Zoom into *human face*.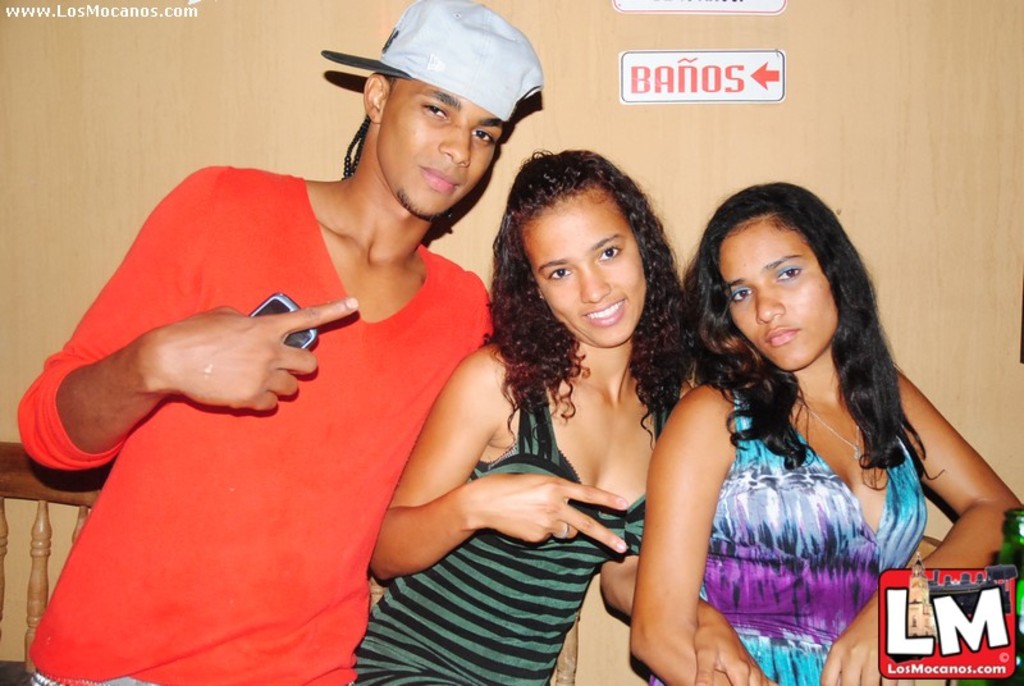
Zoom target: [383, 73, 502, 218].
